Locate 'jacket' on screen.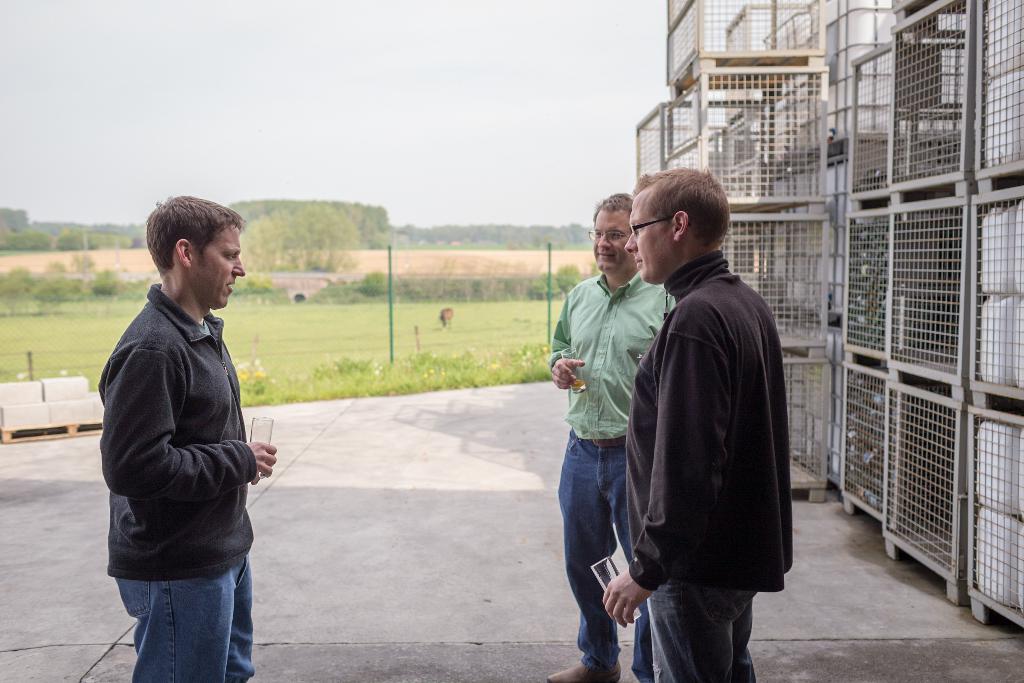
On screen at left=631, top=209, right=804, bottom=597.
